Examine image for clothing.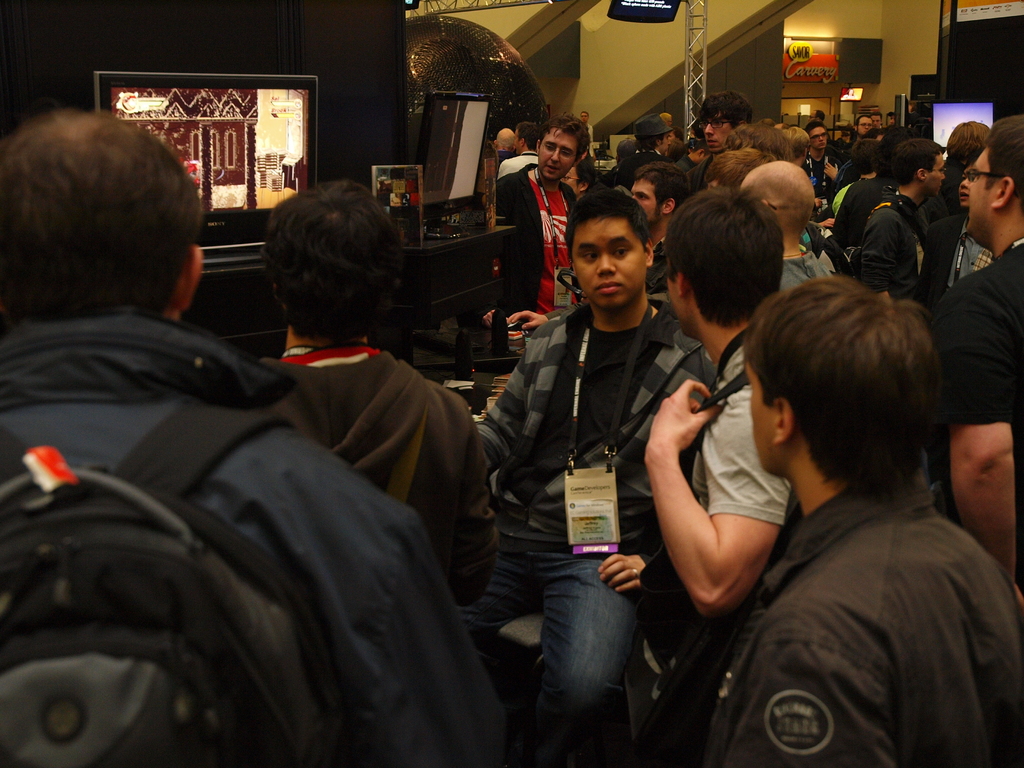
Examination result: 458 290 721 753.
